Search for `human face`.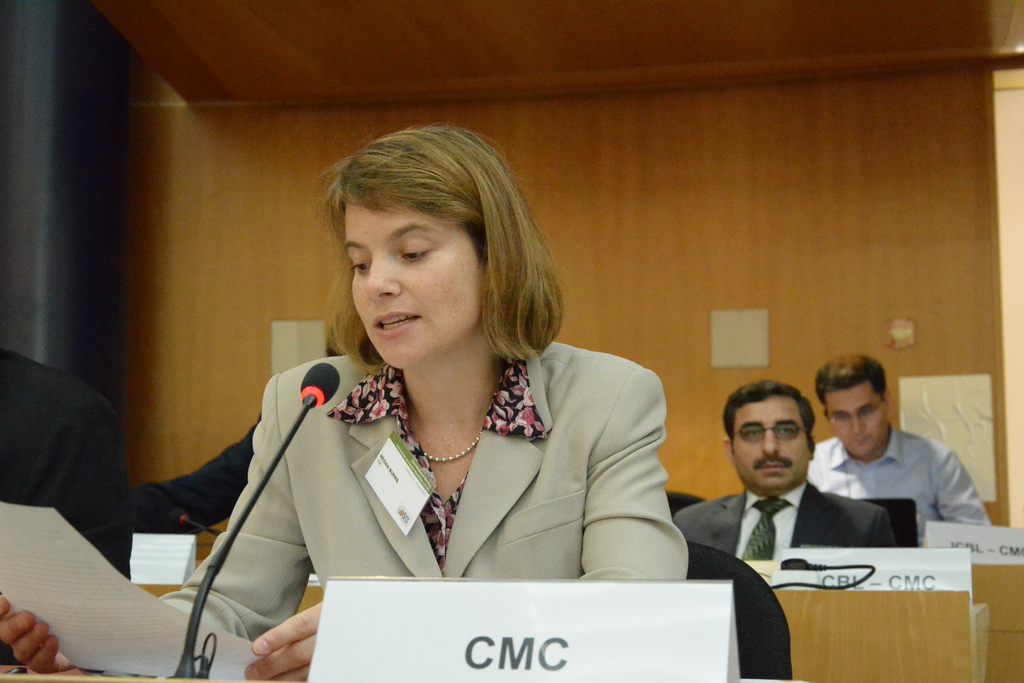
Found at bbox=(726, 389, 805, 495).
